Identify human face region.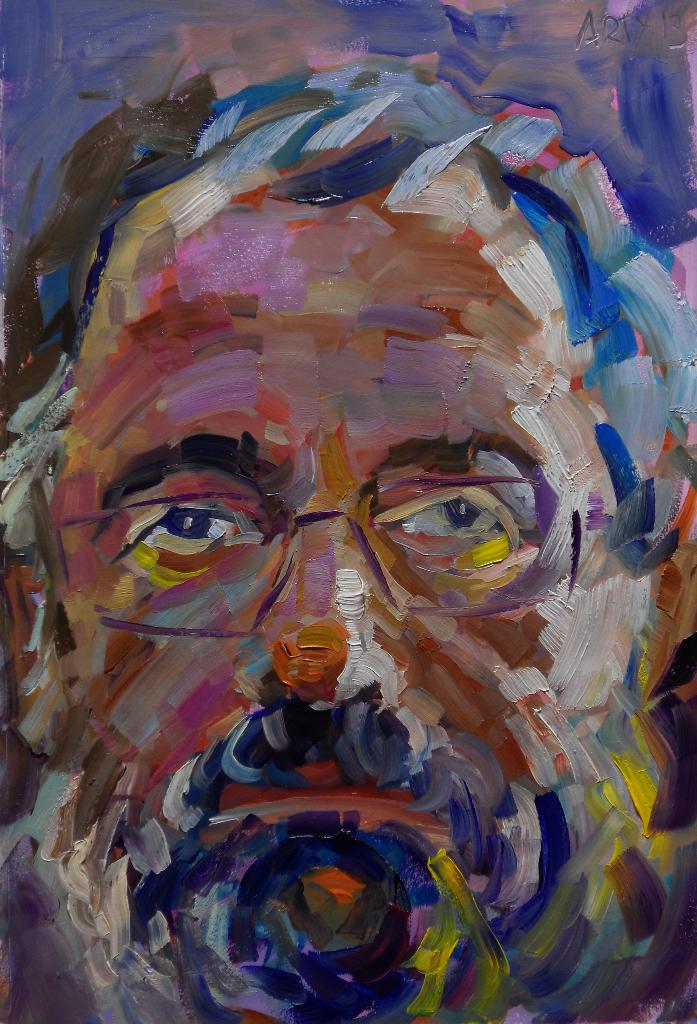
Region: bbox=[40, 197, 659, 1023].
